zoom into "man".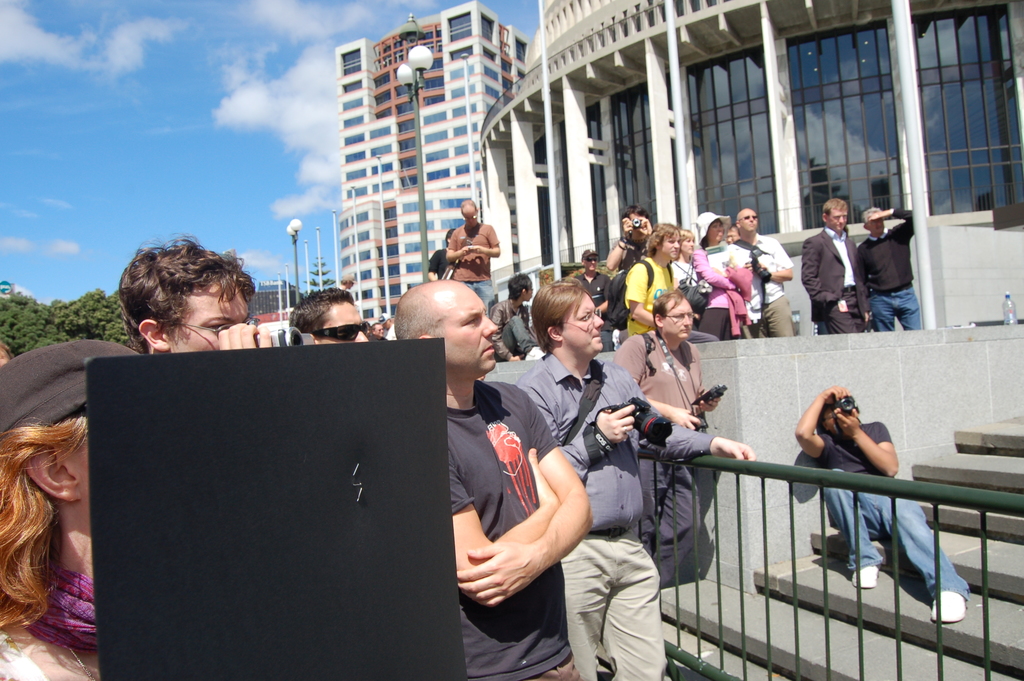
Zoom target: {"x1": 423, "y1": 230, "x2": 454, "y2": 284}.
